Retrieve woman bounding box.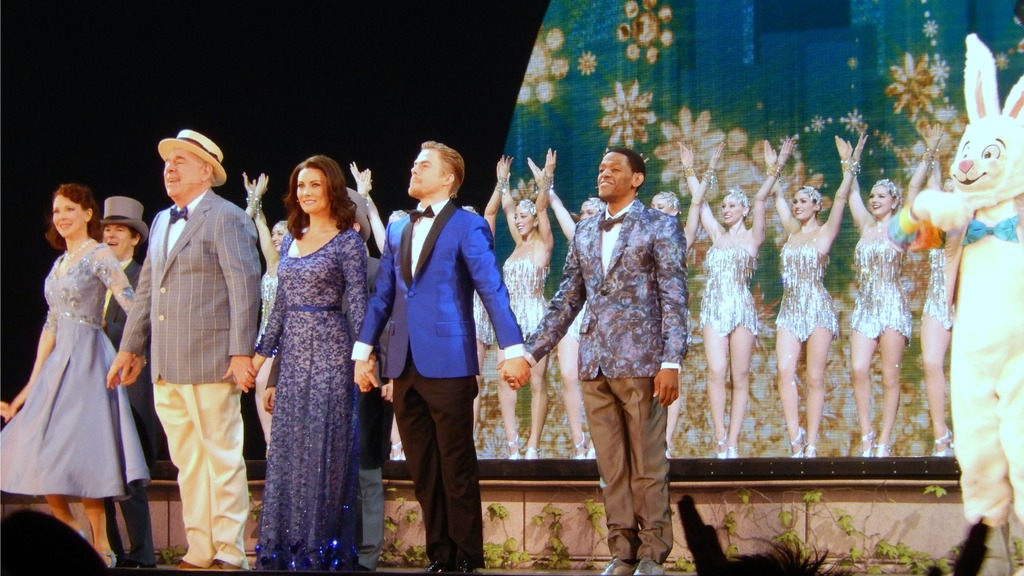
Bounding box: 763,132,869,454.
